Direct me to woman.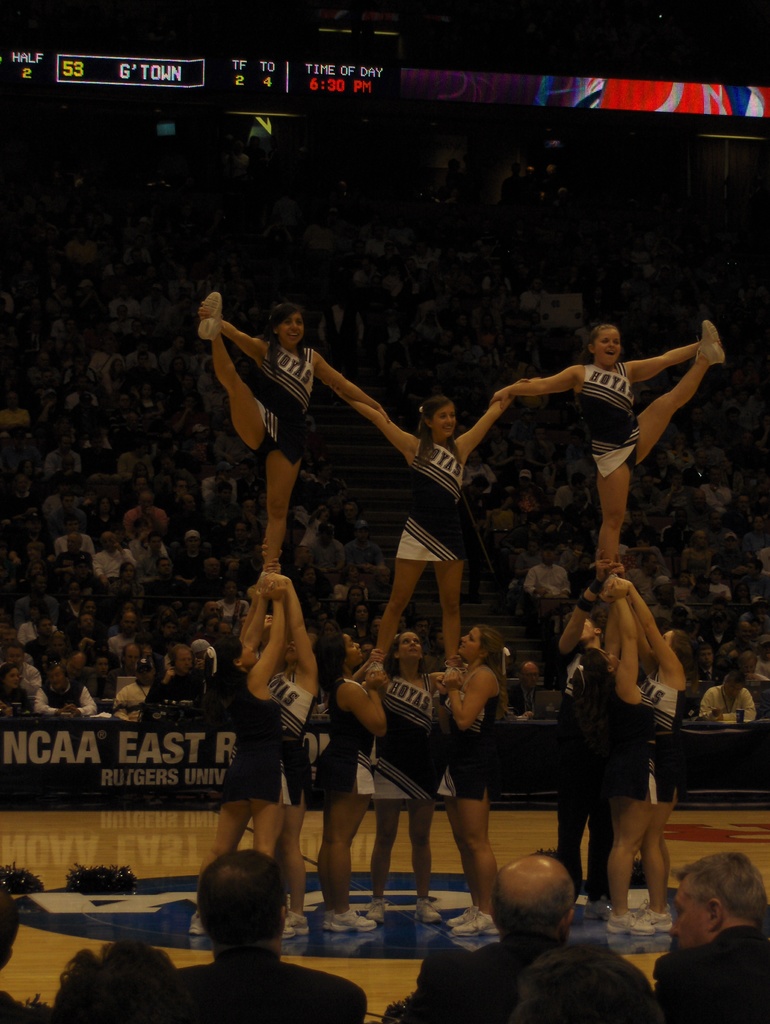
Direction: [245,584,320,934].
